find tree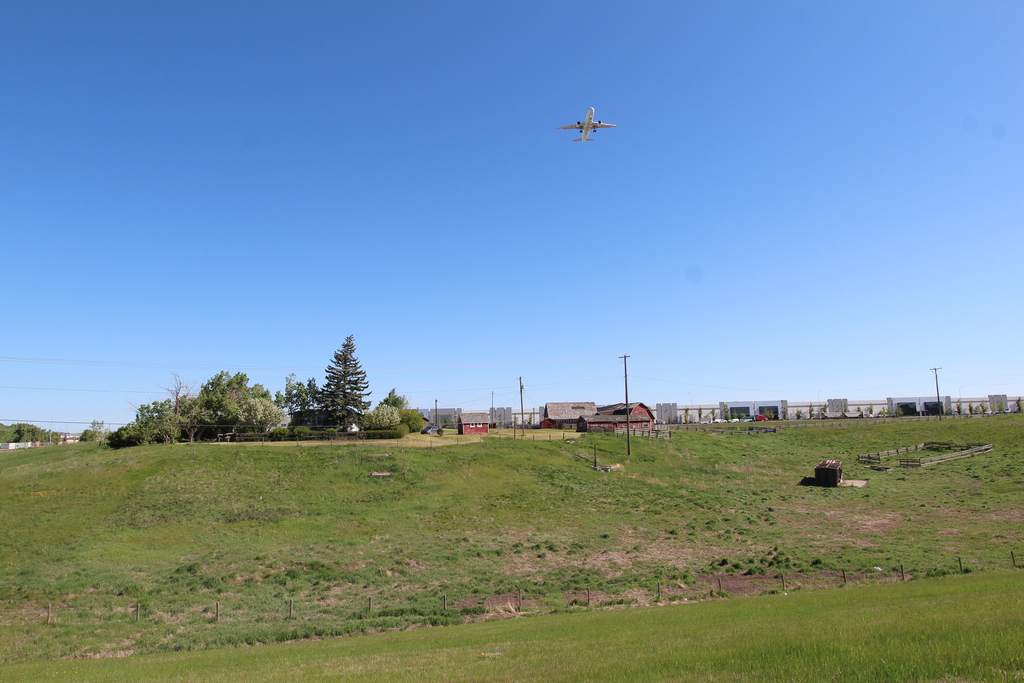
pyautogui.locateOnScreen(844, 403, 847, 413)
